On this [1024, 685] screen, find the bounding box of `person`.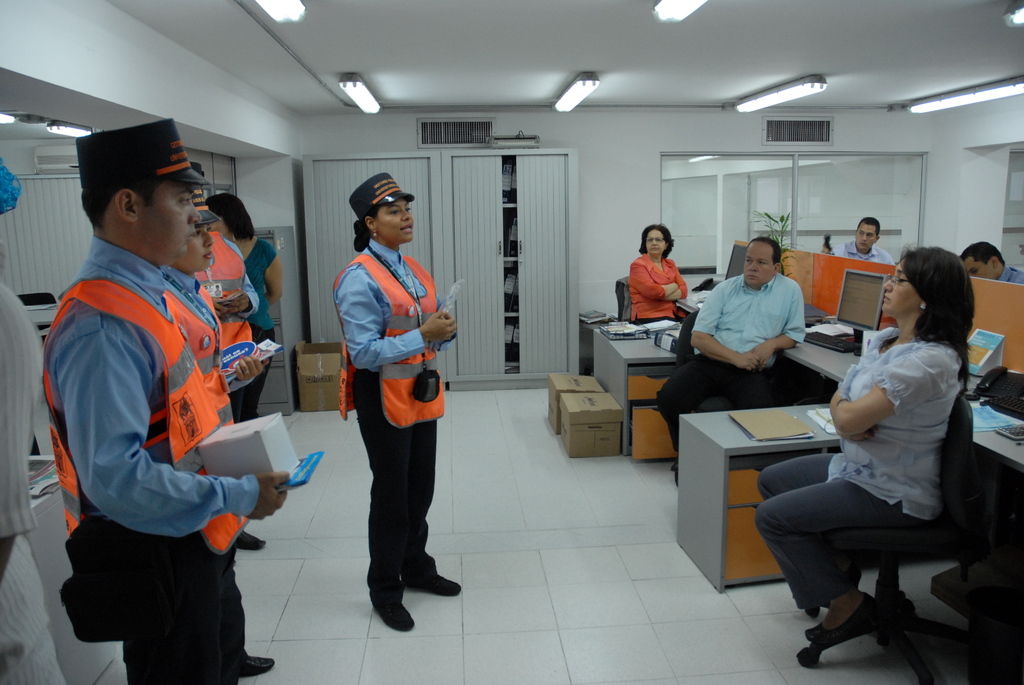
Bounding box: 960/239/1023/283.
